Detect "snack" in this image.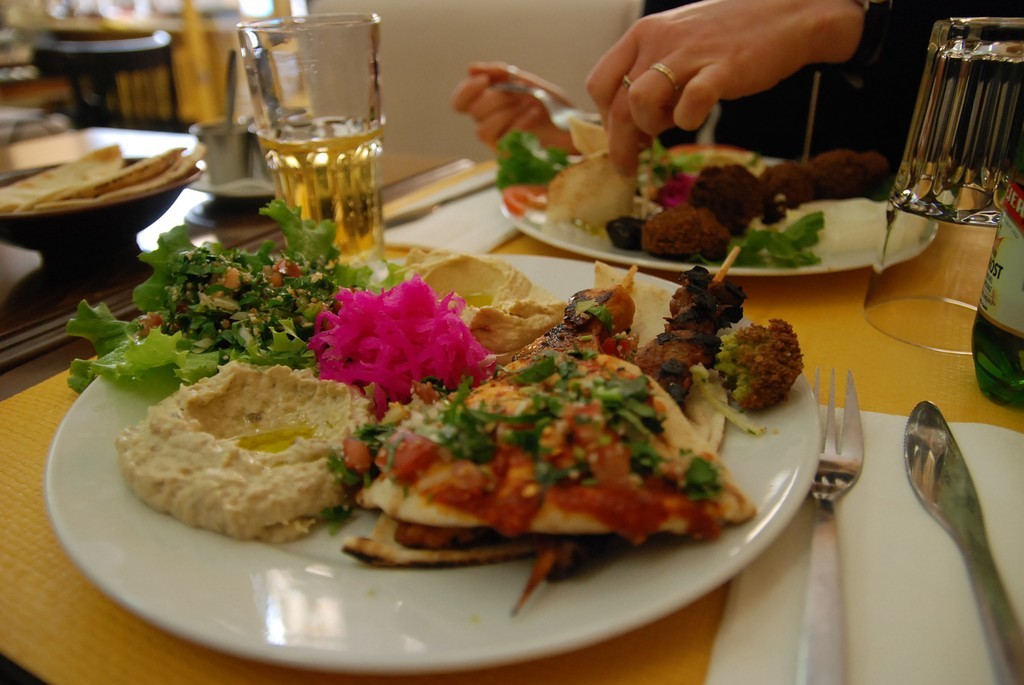
Detection: [523, 263, 636, 358].
